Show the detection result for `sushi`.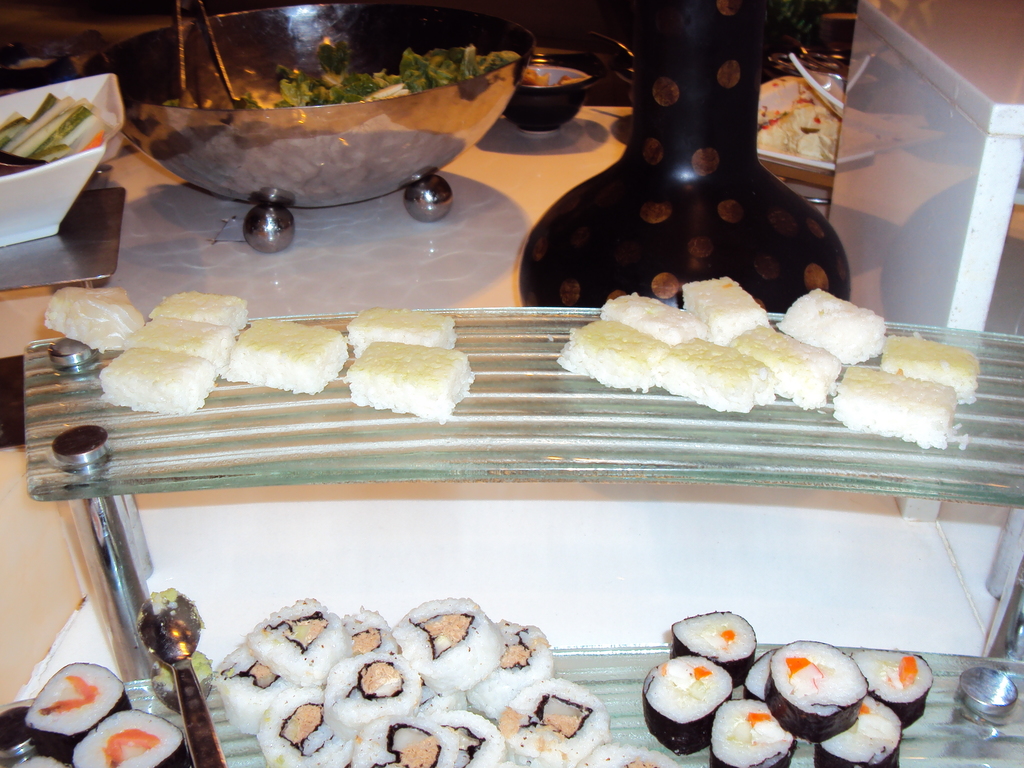
region(771, 653, 874, 753).
